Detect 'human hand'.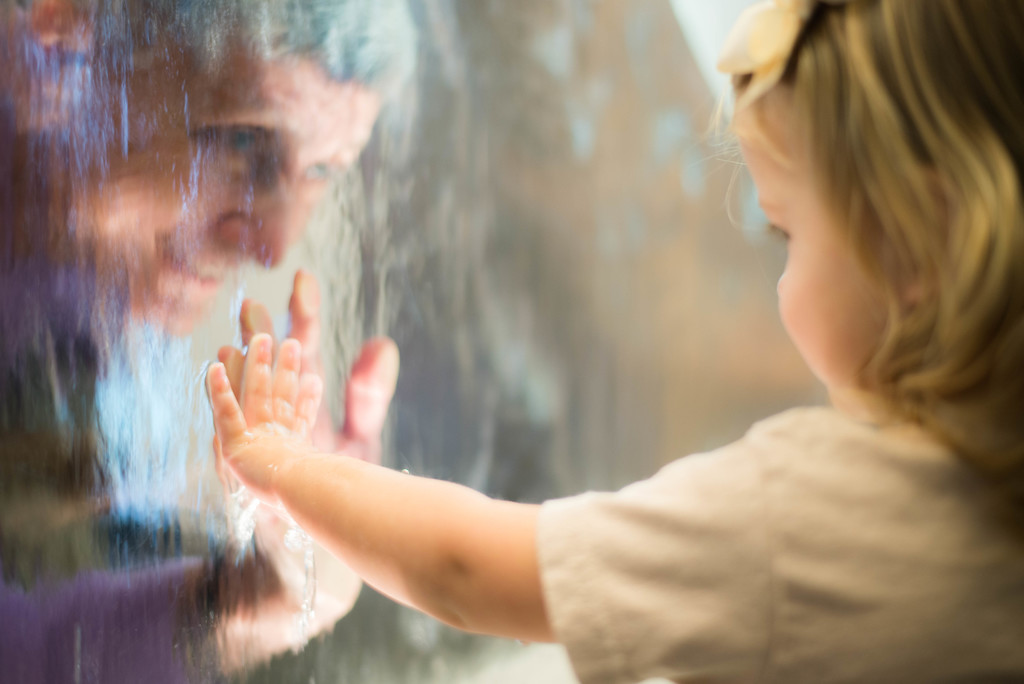
Detected at [x1=202, y1=332, x2=324, y2=471].
